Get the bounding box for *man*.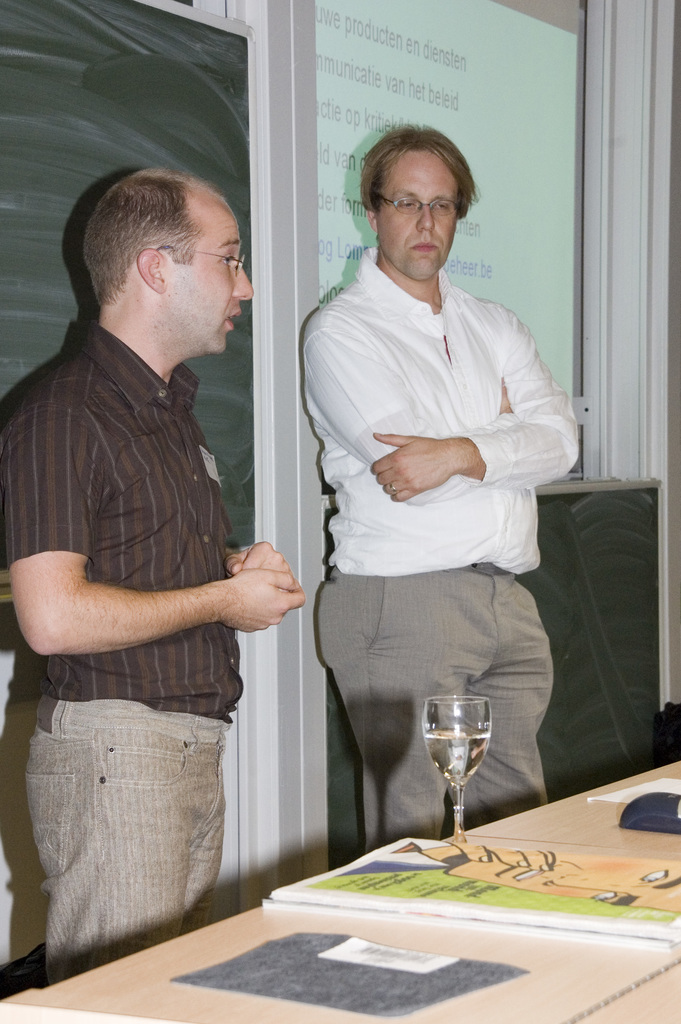
bbox=[12, 143, 312, 972].
